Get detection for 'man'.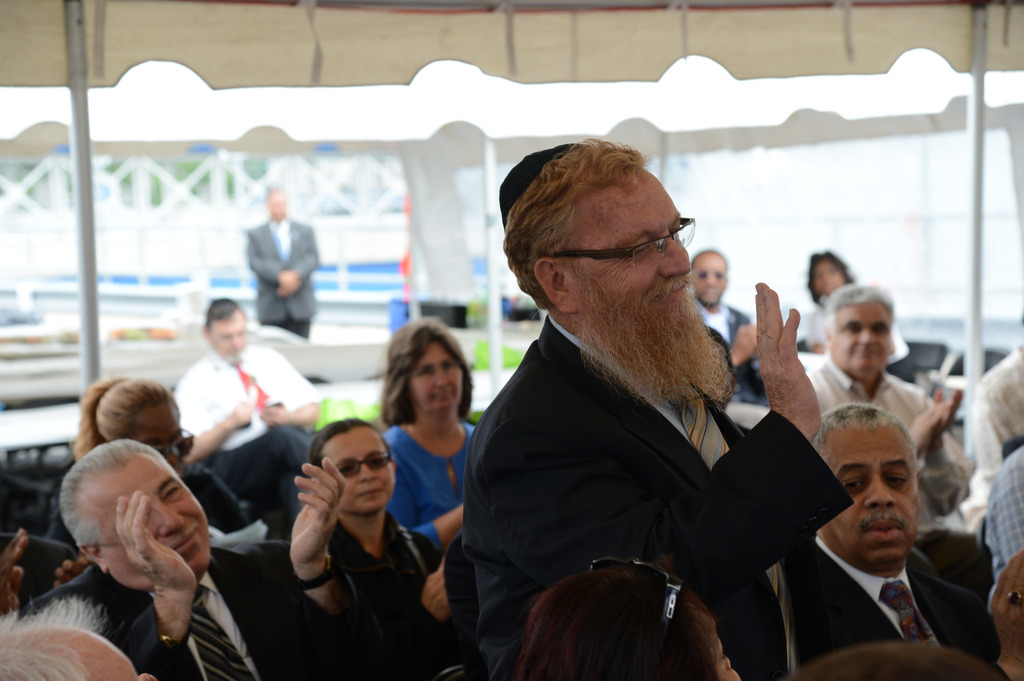
Detection: crop(464, 136, 849, 680).
